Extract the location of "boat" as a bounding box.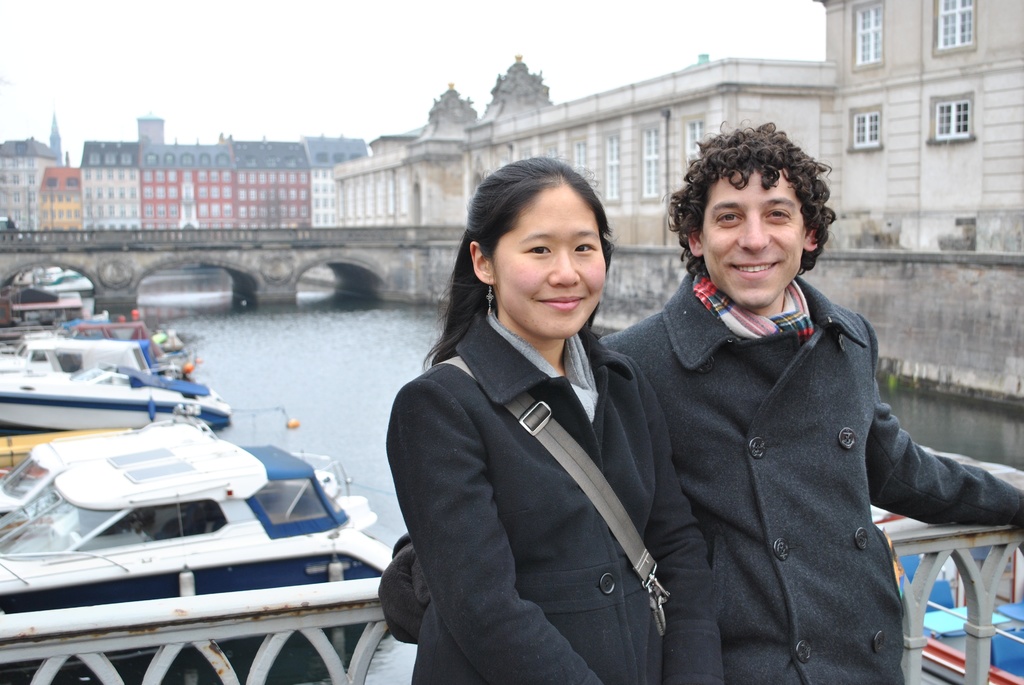
BBox(0, 361, 235, 432).
